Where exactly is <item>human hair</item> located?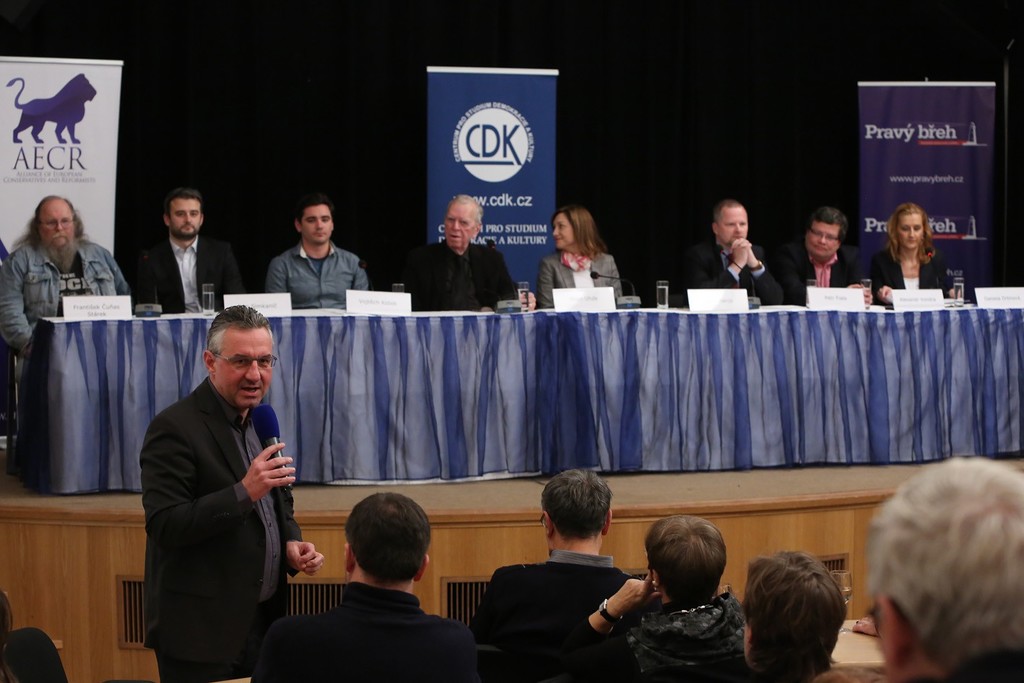
Its bounding box is box=[207, 299, 268, 365].
